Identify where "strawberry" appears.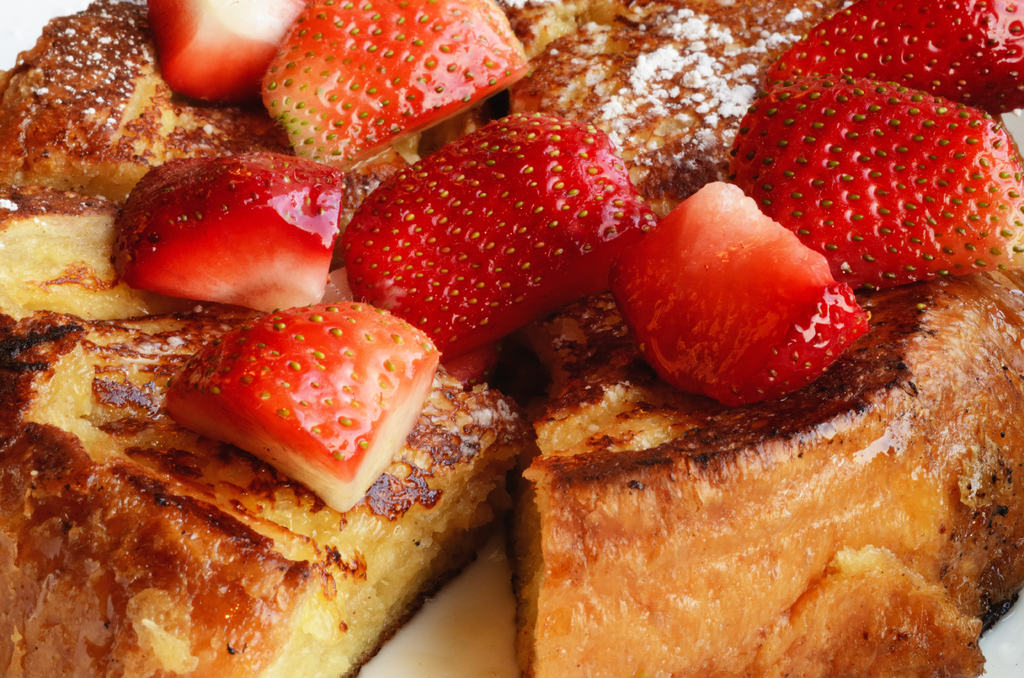
Appears at (727,91,995,300).
